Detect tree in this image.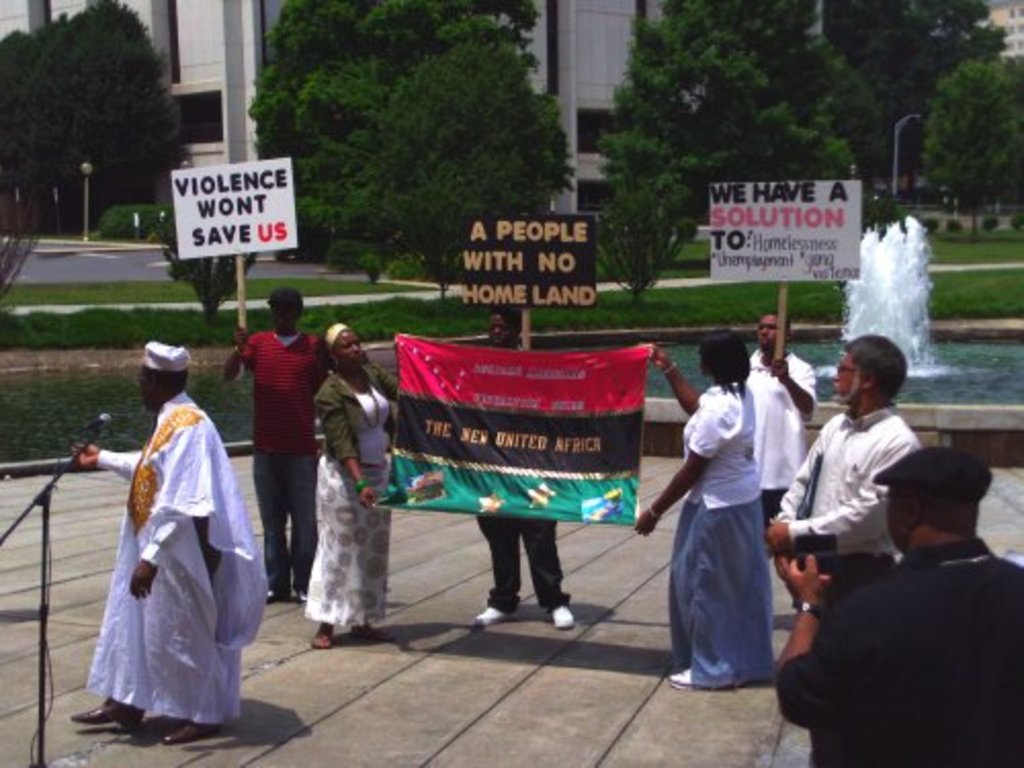
Detection: {"x1": 8, "y1": 0, "x2": 174, "y2": 215}.
